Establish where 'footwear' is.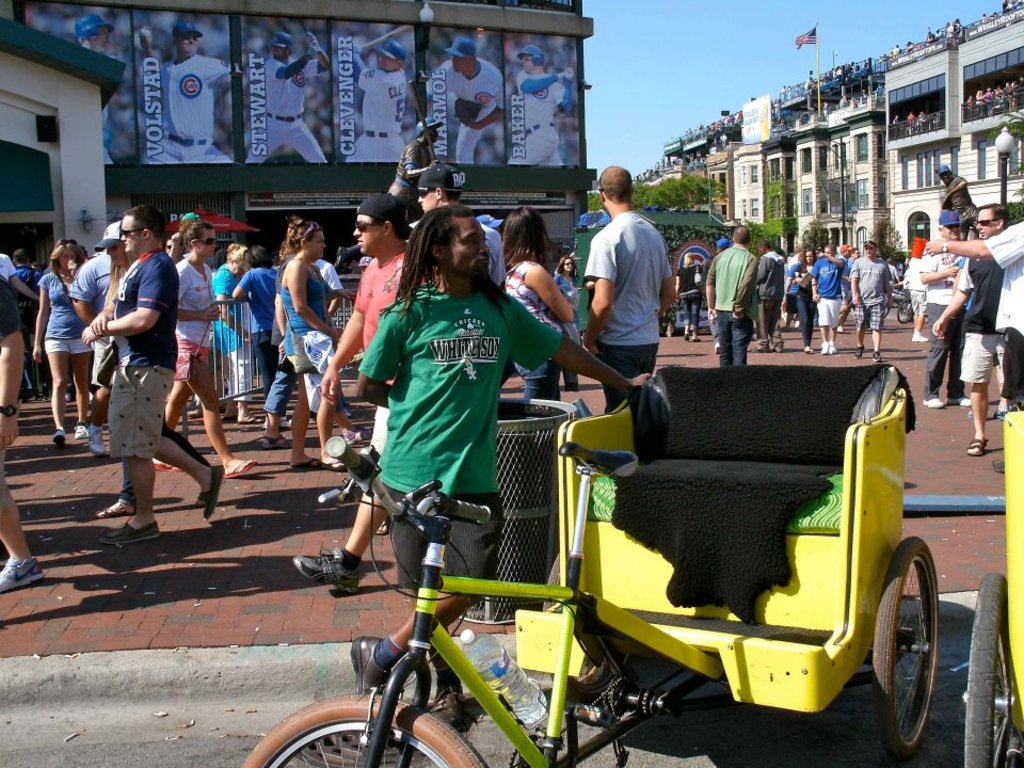
Established at locate(853, 345, 863, 359).
